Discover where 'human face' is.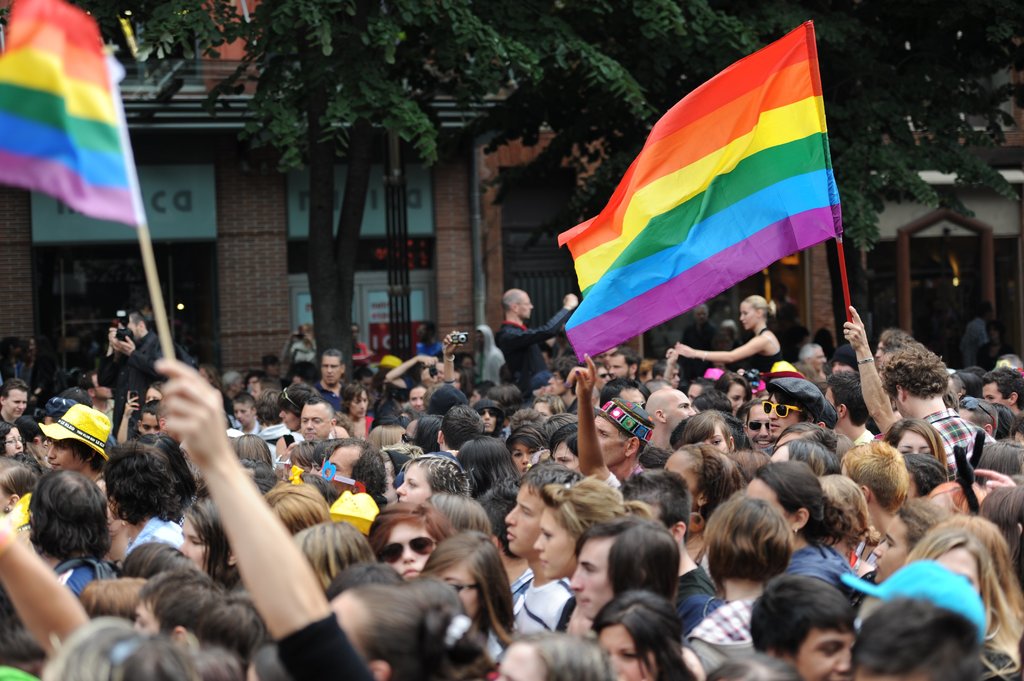
Discovered at [392,470,438,508].
